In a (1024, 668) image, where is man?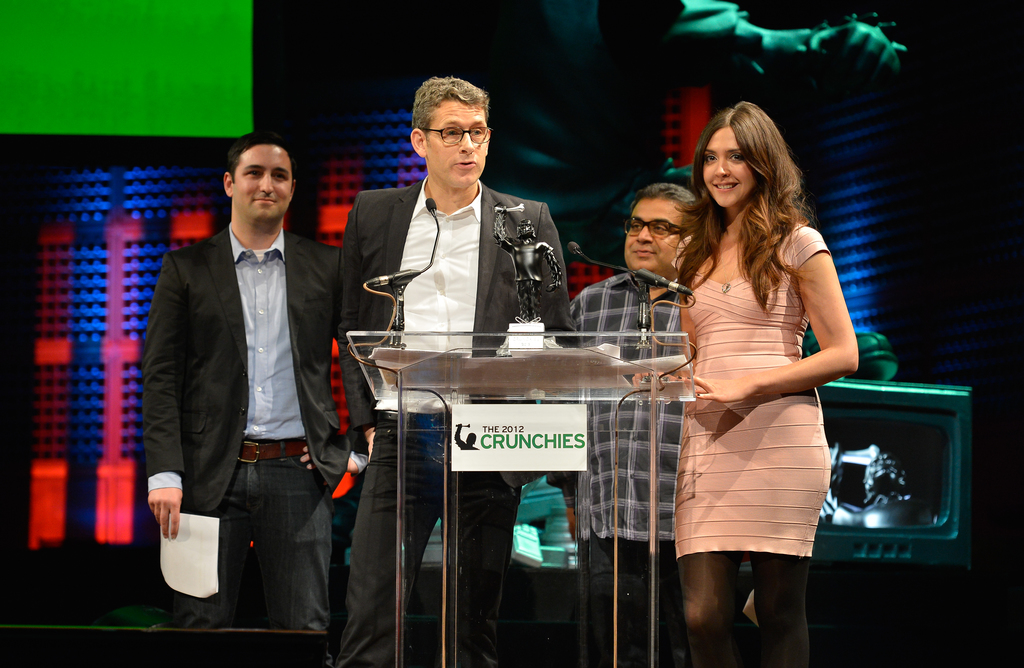
left=333, top=77, right=578, bottom=667.
